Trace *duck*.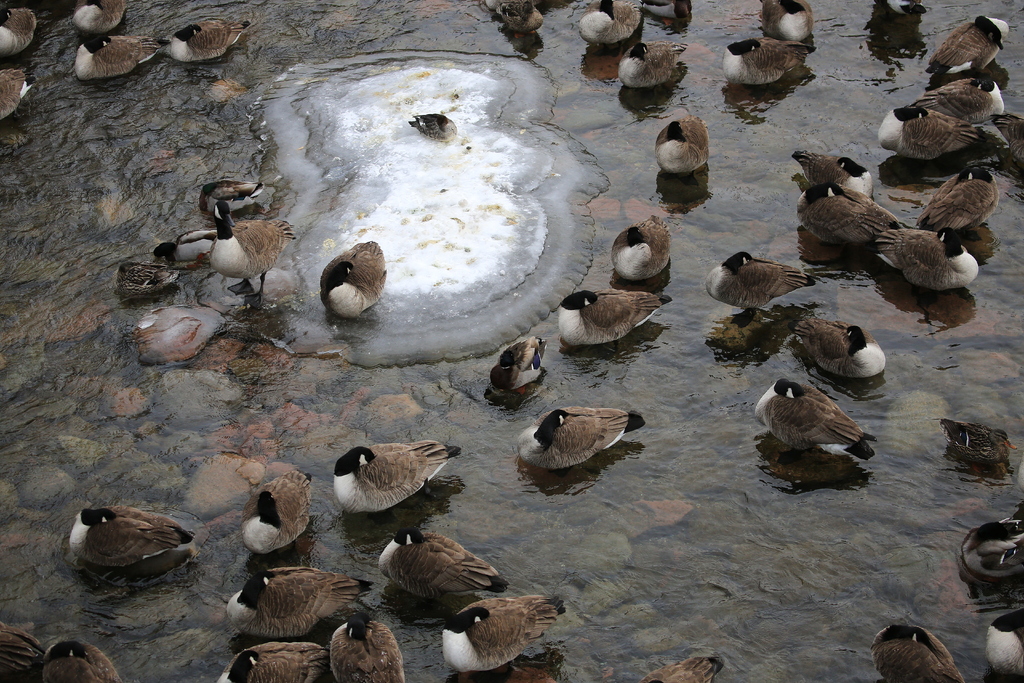
Traced to BBox(895, 75, 1023, 134).
